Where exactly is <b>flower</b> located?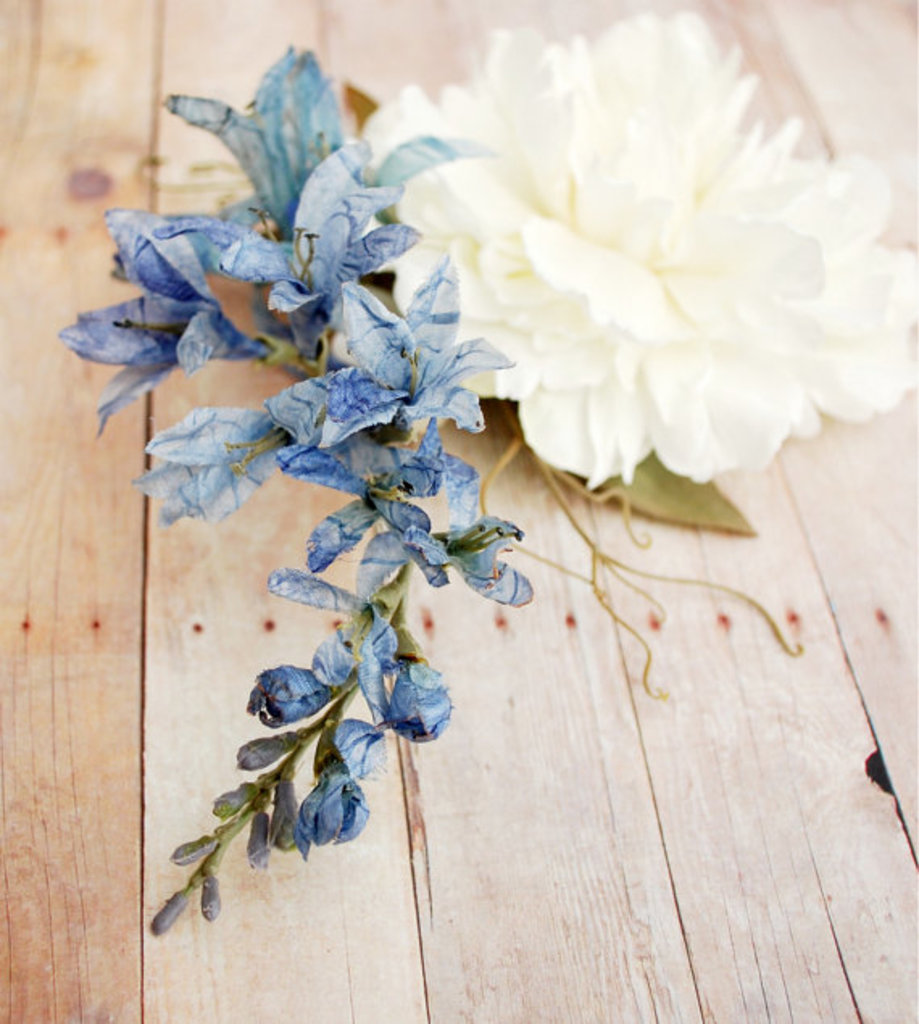
Its bounding box is crop(351, 0, 917, 492).
